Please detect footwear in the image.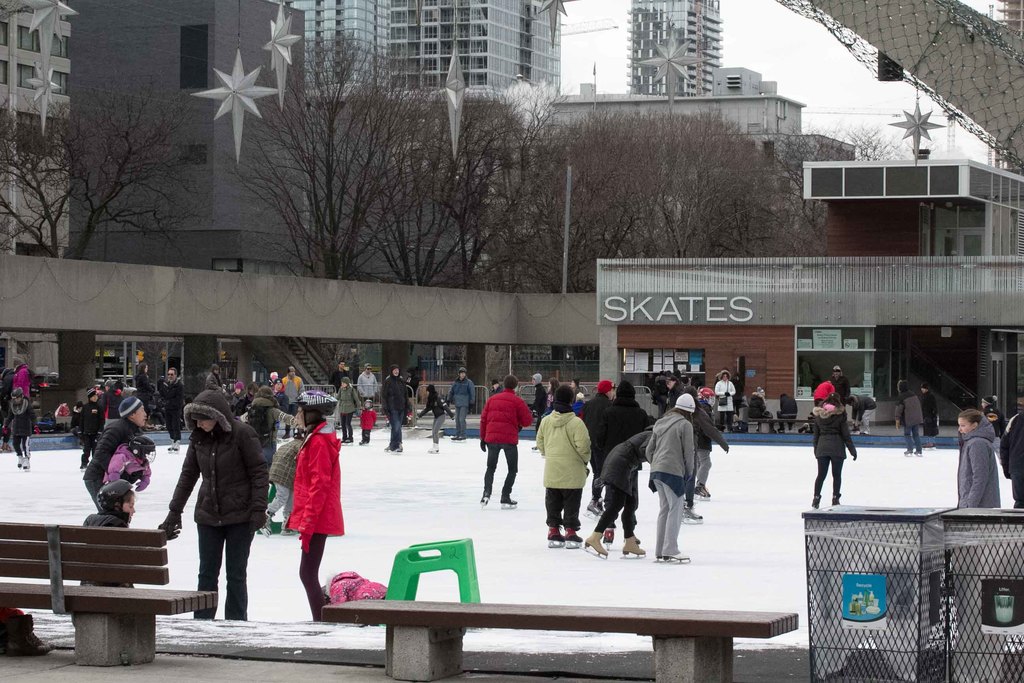
259:522:270:536.
